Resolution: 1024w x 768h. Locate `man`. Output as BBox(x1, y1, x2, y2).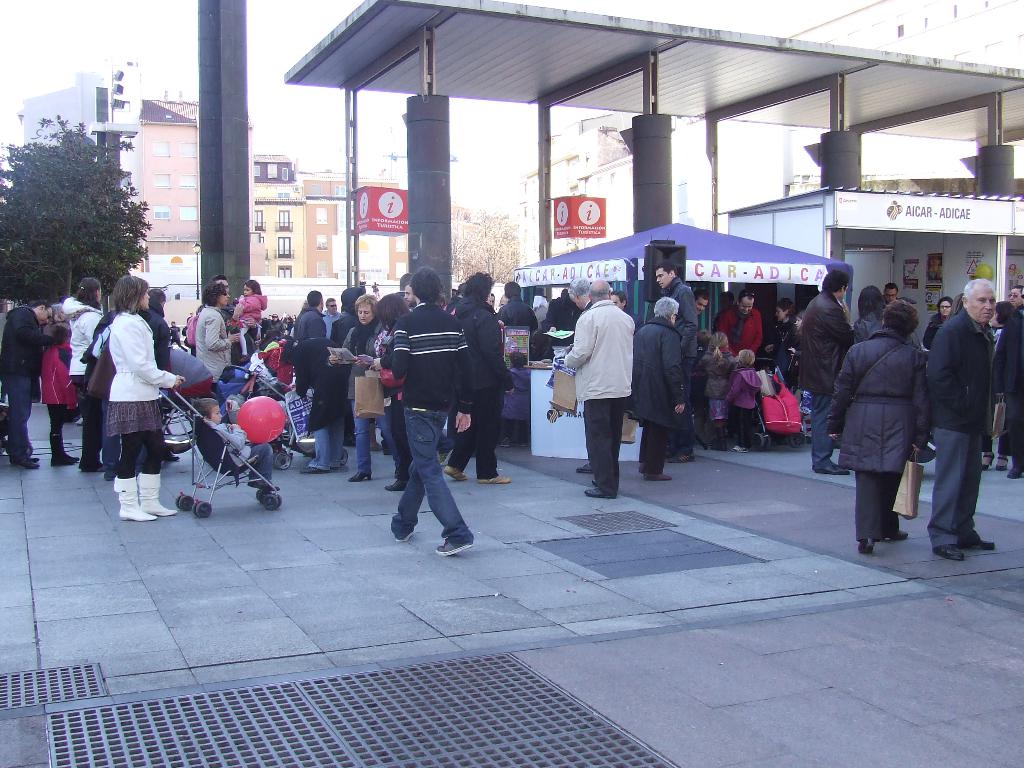
BBox(567, 274, 591, 351).
